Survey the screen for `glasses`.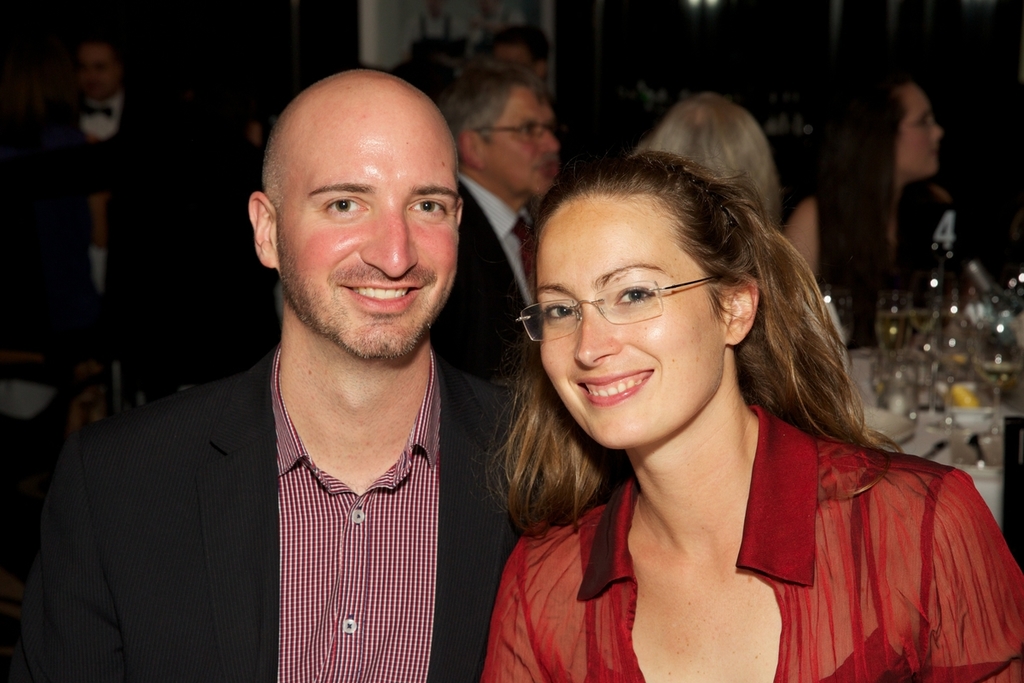
Survey found: region(471, 115, 574, 155).
